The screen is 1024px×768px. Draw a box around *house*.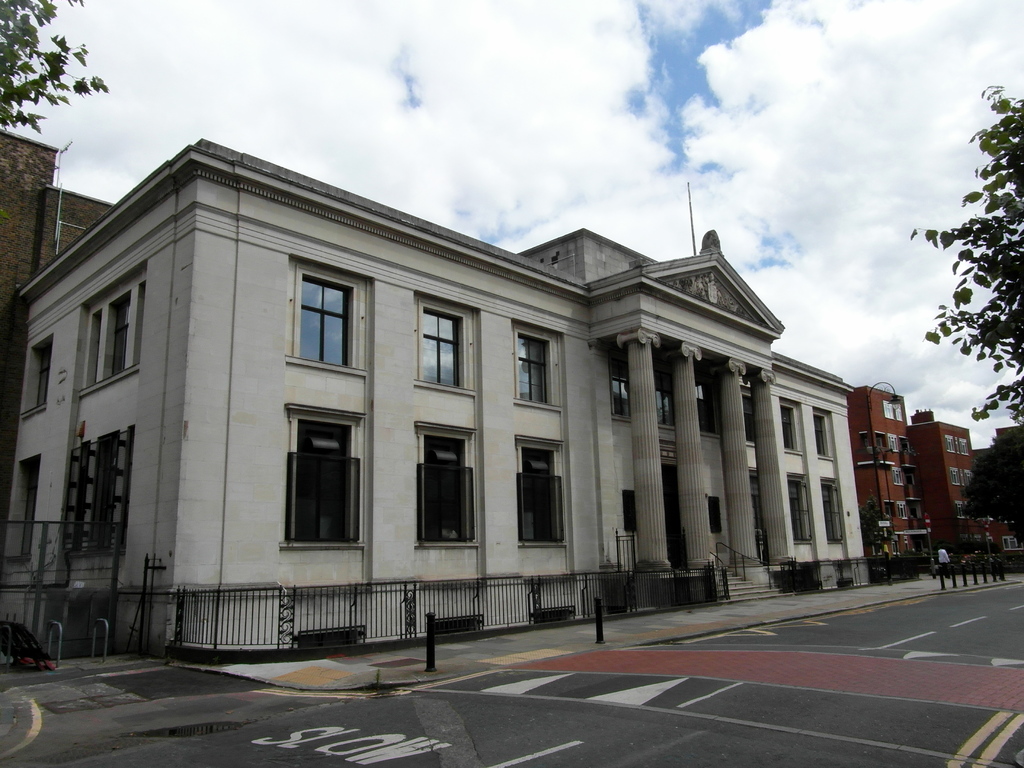
bbox(0, 131, 867, 663).
